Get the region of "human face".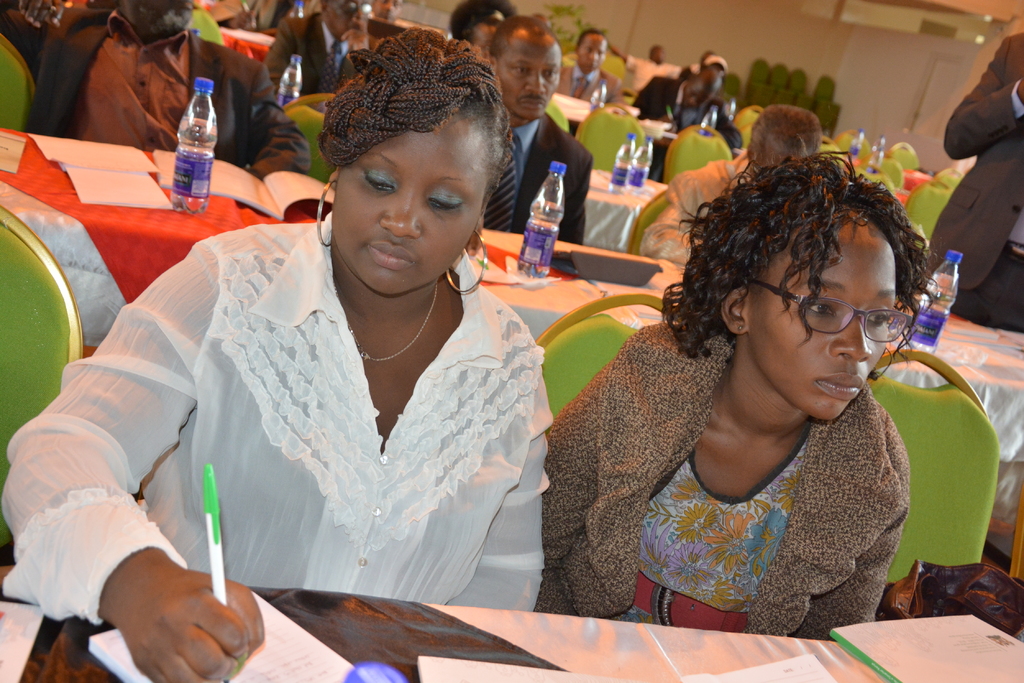
(x1=122, y1=0, x2=195, y2=36).
